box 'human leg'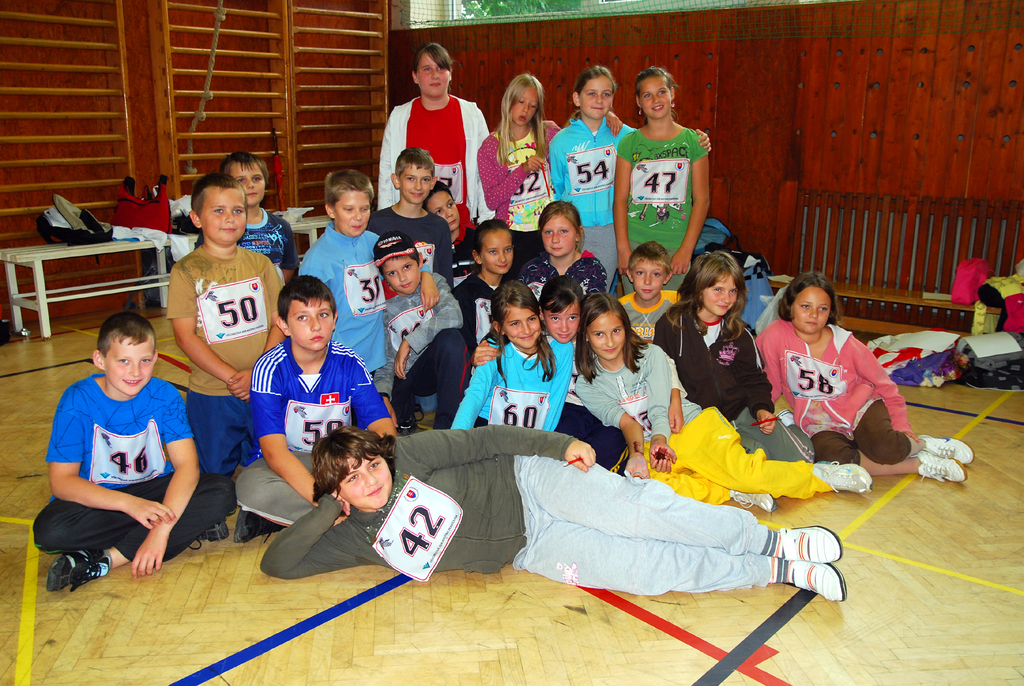
<region>514, 452, 842, 563</region>
